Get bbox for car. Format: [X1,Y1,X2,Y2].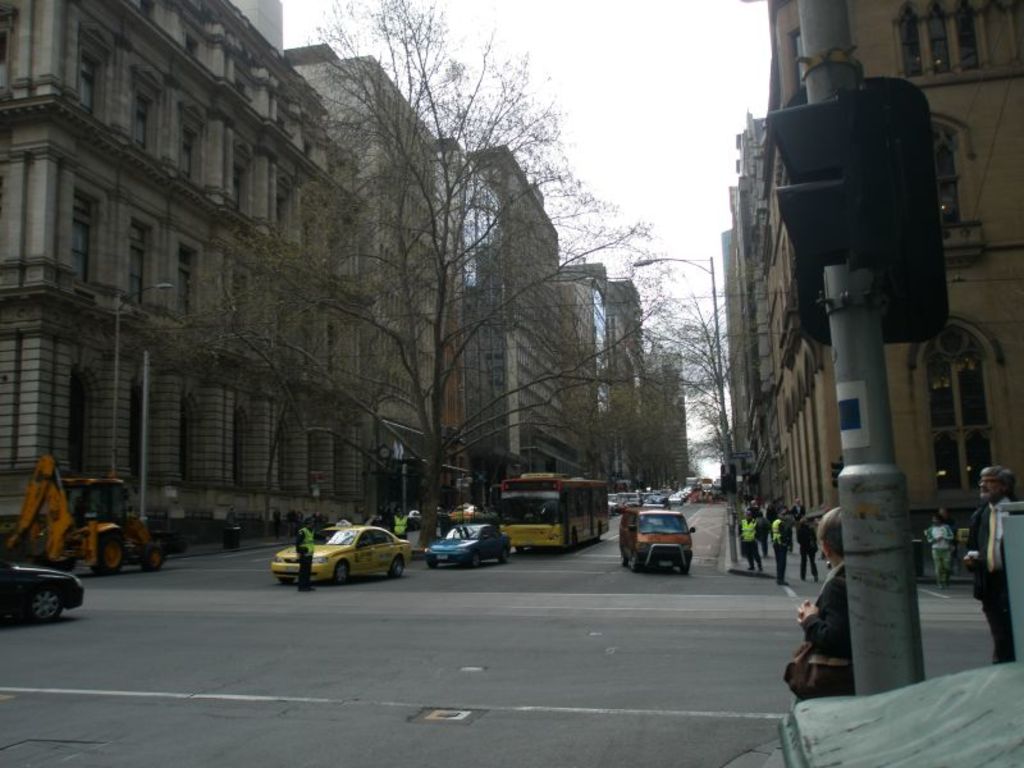
[273,526,415,591].
